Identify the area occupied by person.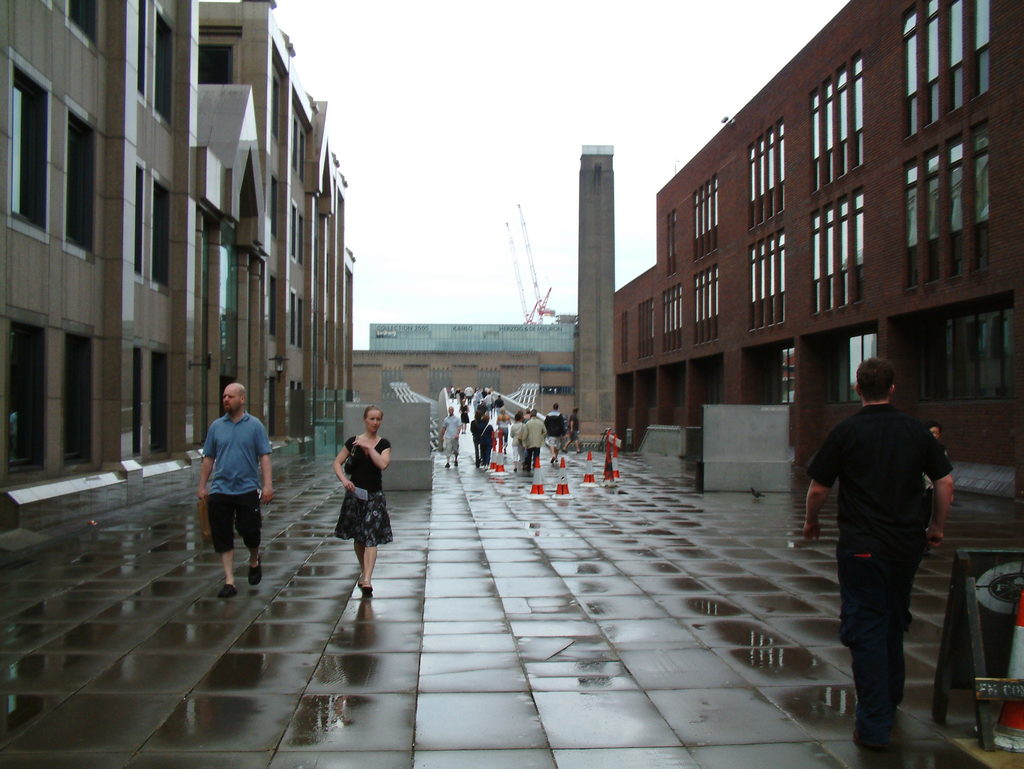
Area: box=[441, 406, 463, 468].
